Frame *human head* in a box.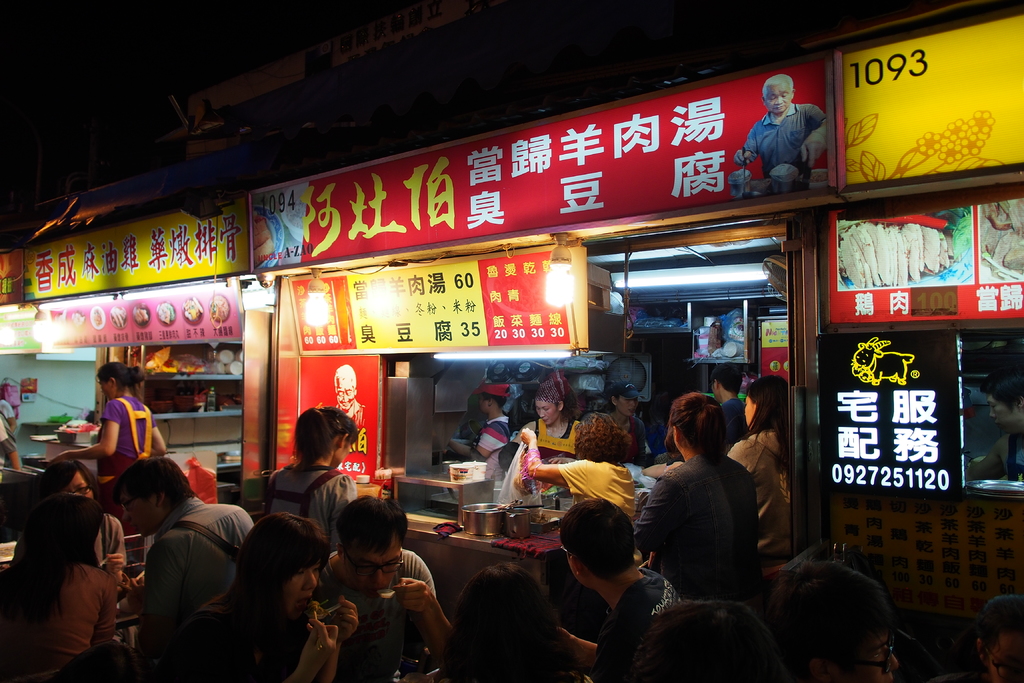
x1=325, y1=512, x2=414, y2=592.
